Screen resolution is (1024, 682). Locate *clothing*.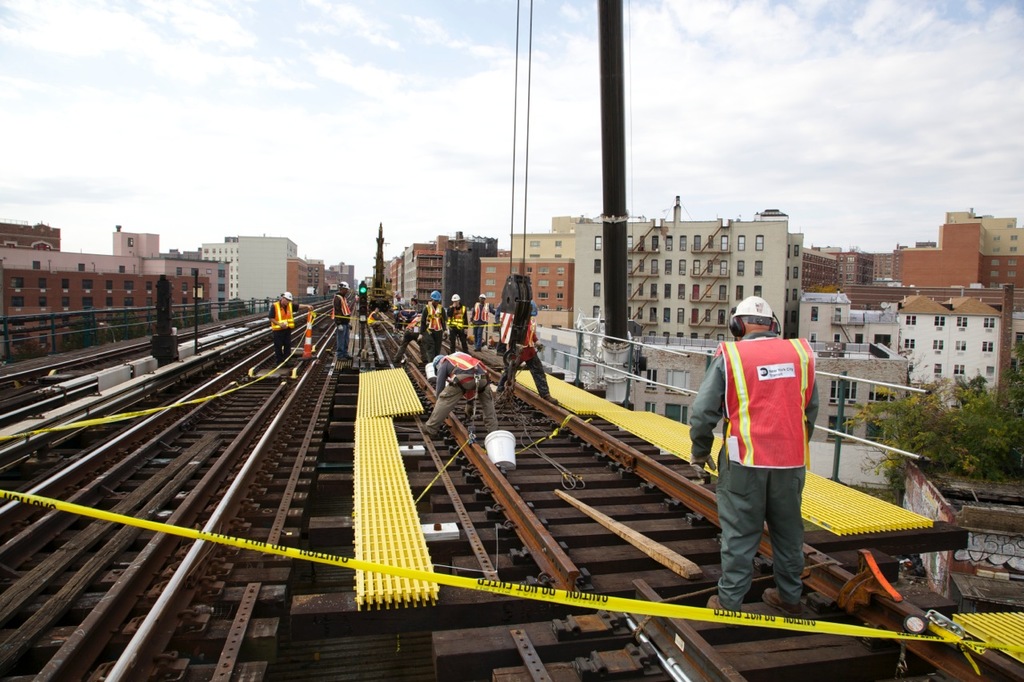
<region>391, 315, 437, 368</region>.
